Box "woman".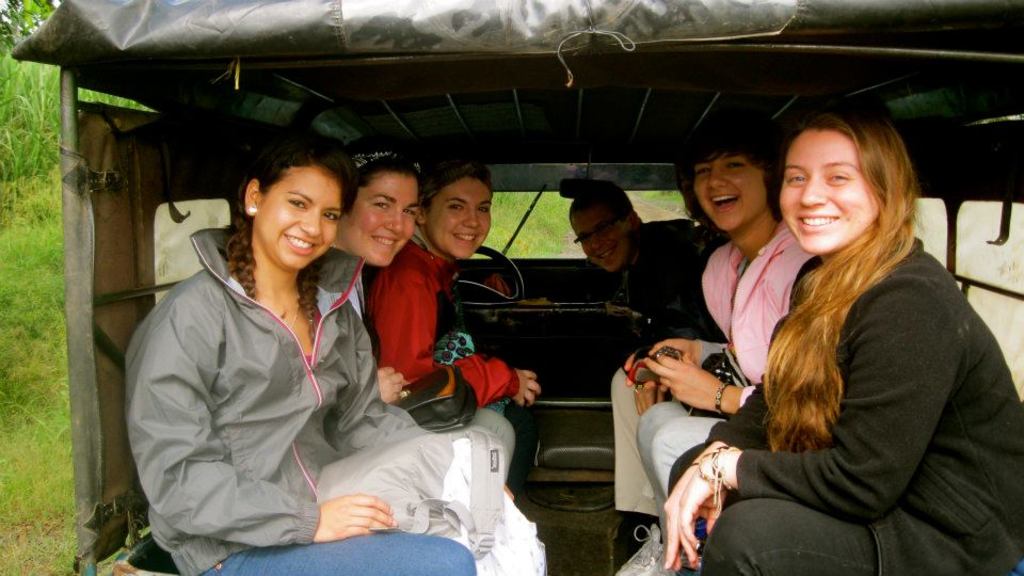
Rect(329, 133, 512, 490).
